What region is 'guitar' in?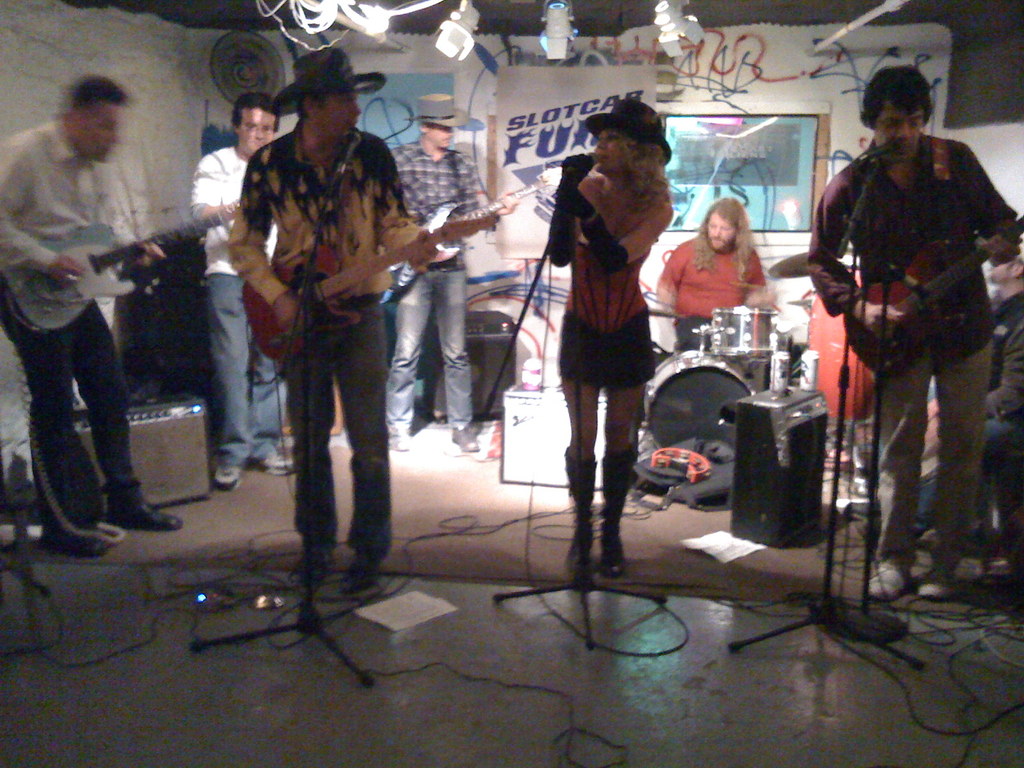
BBox(0, 197, 237, 330).
